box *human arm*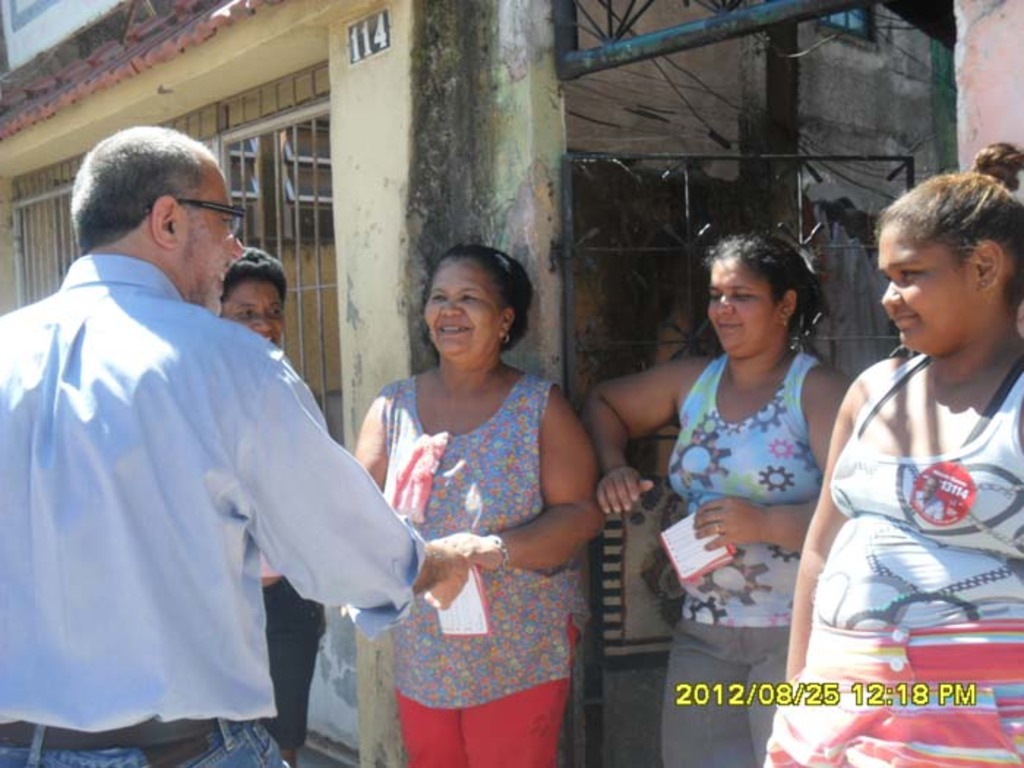
x1=436 y1=386 x2=600 y2=568
